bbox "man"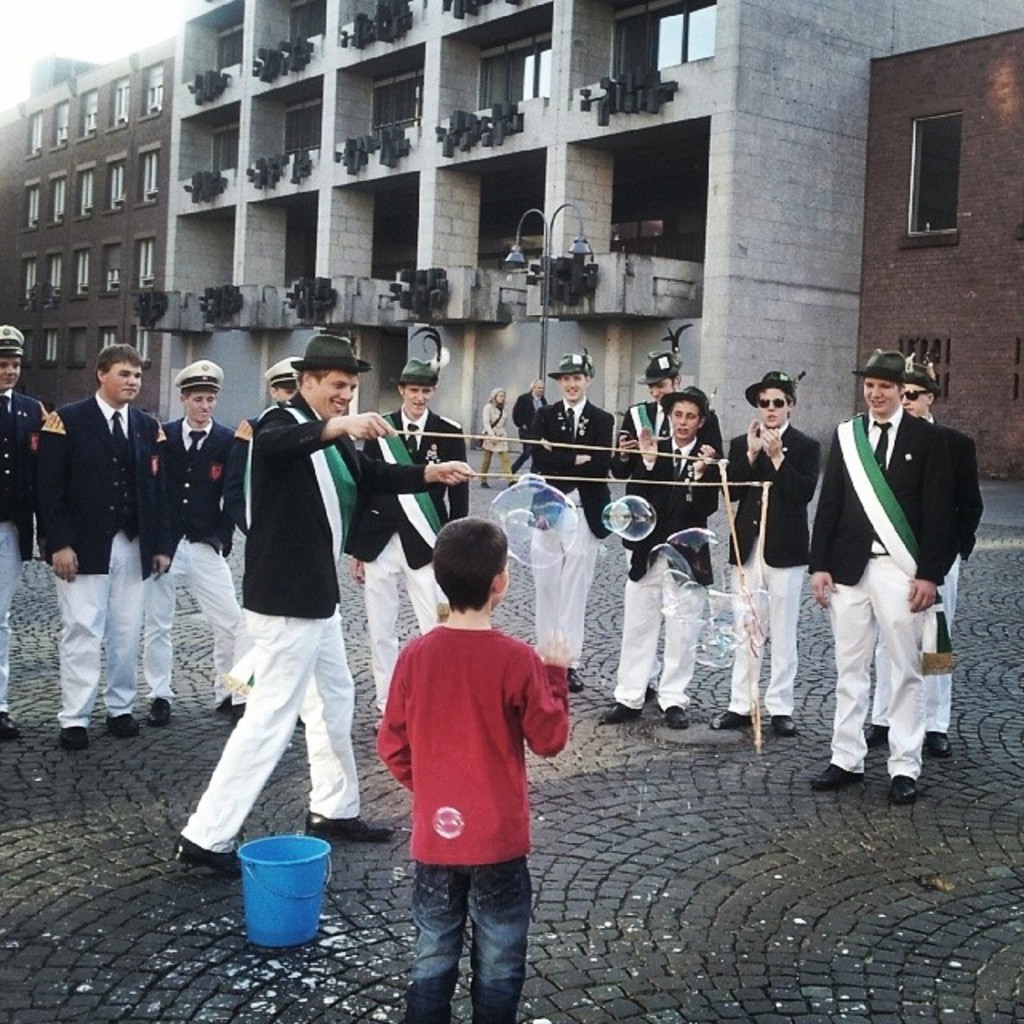
bbox=(155, 338, 488, 885)
